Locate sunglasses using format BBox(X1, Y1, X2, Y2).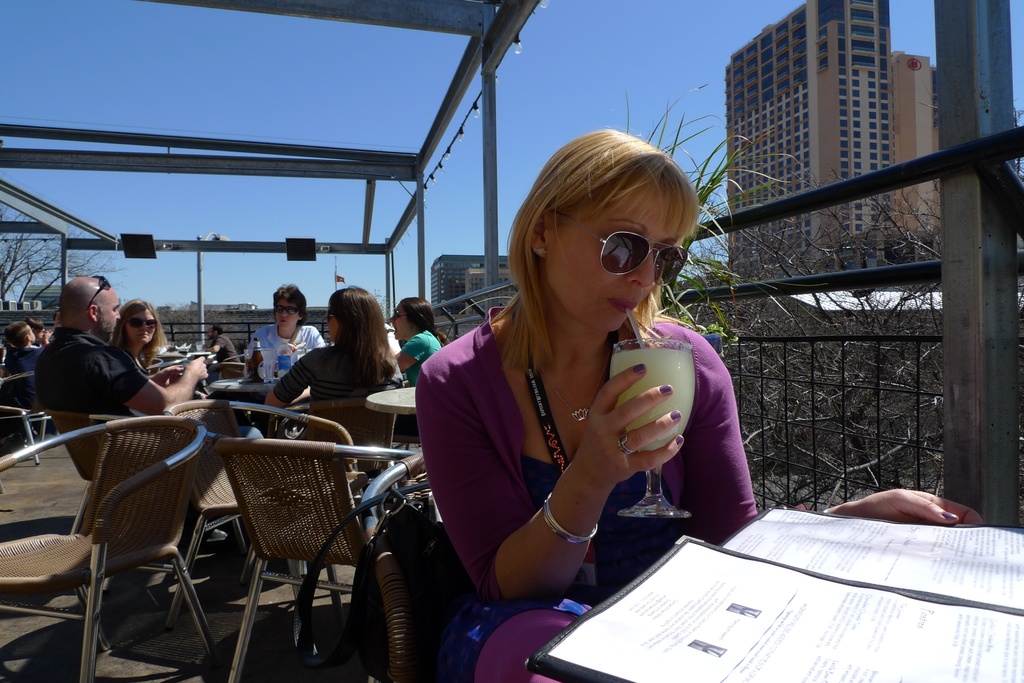
BBox(545, 206, 687, 287).
